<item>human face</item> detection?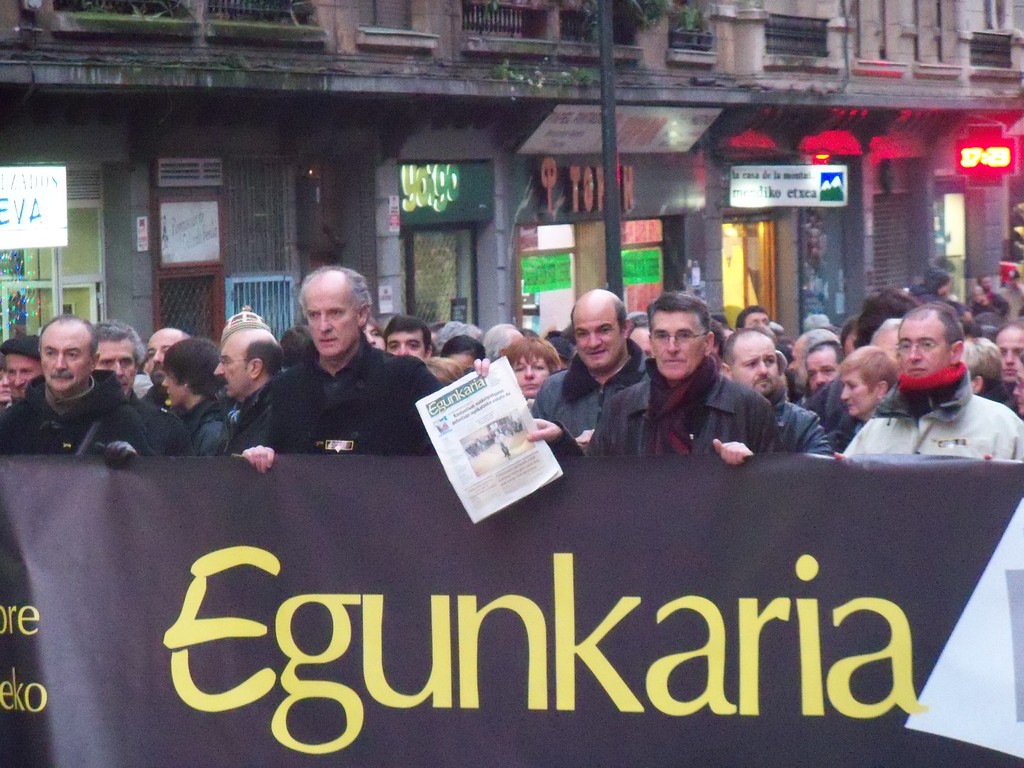
732,339,779,392
